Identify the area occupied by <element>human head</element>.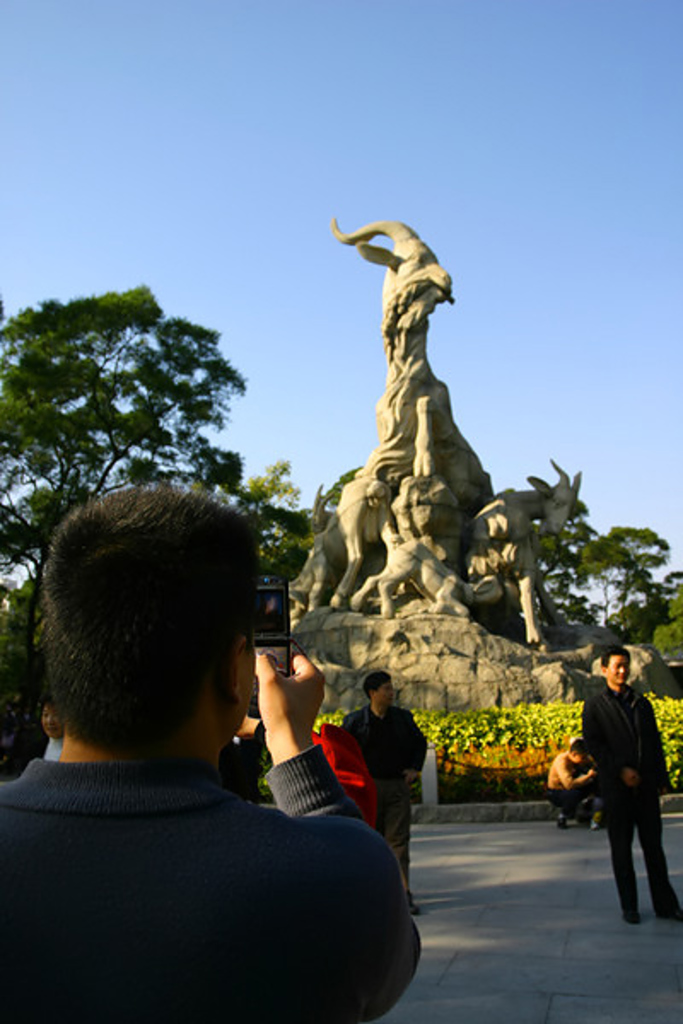
Area: (563, 734, 594, 768).
